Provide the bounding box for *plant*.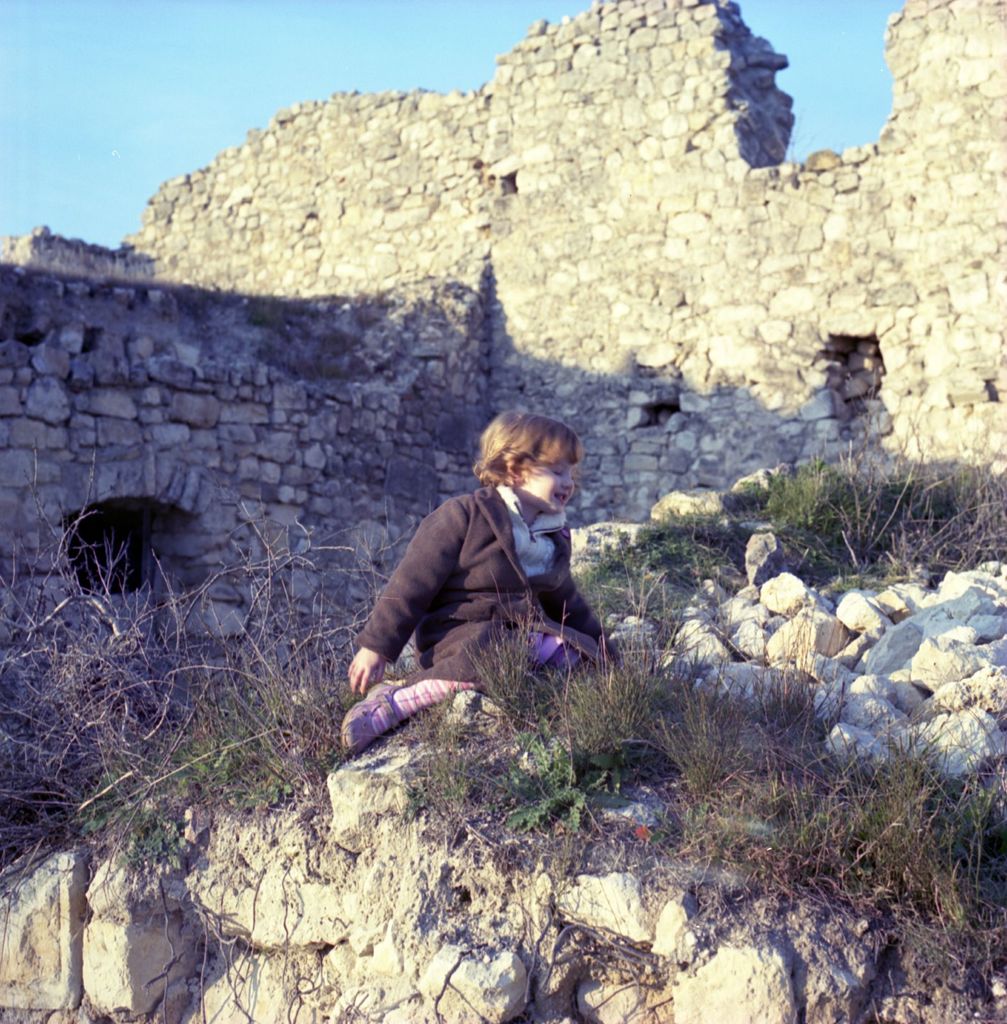
x1=670, y1=829, x2=742, y2=867.
